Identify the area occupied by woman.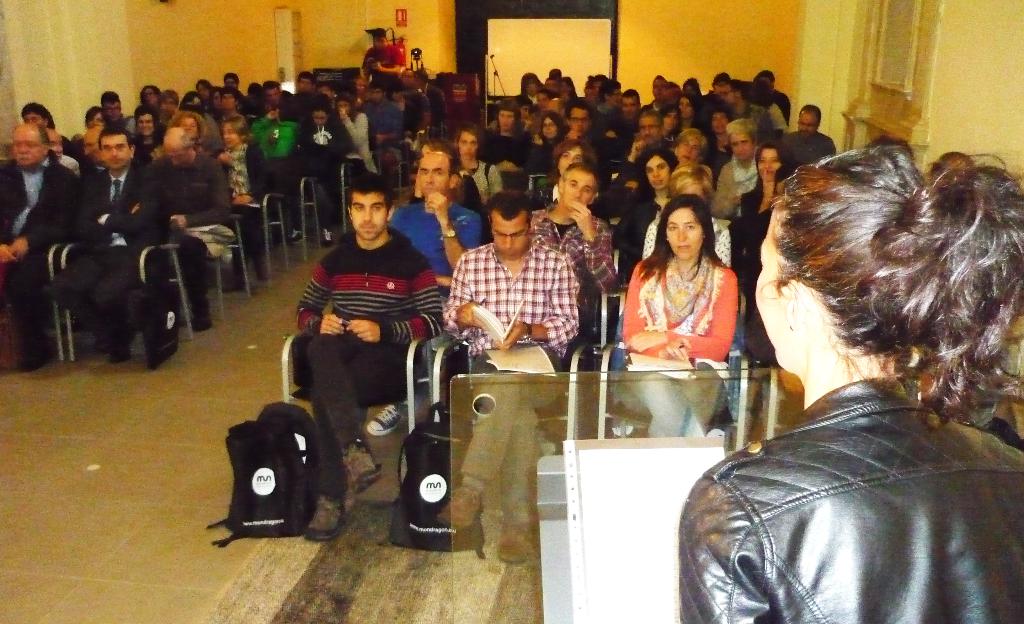
Area: bbox(478, 102, 528, 174).
